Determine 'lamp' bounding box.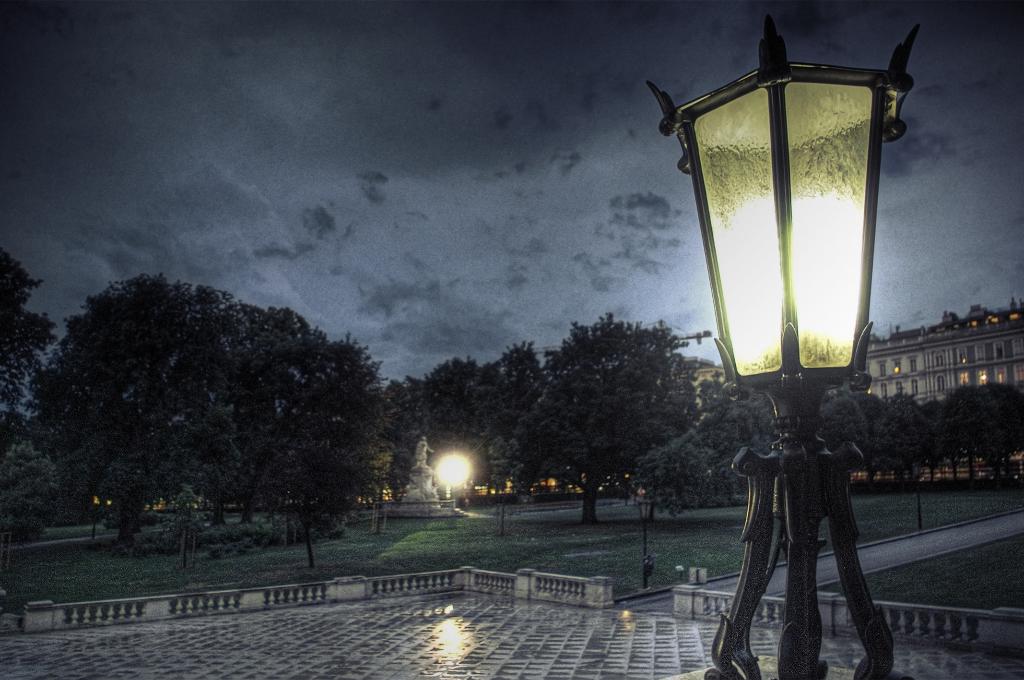
Determined: <bbox>894, 367, 900, 376</bbox>.
